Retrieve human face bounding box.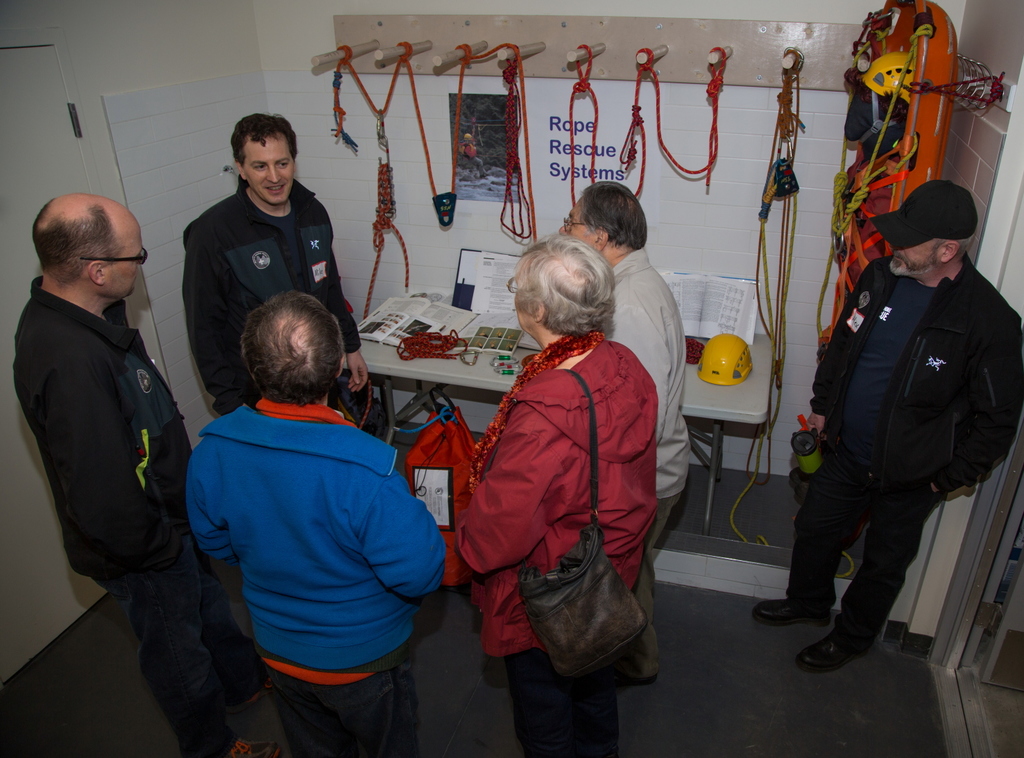
Bounding box: {"x1": 506, "y1": 278, "x2": 531, "y2": 331}.
